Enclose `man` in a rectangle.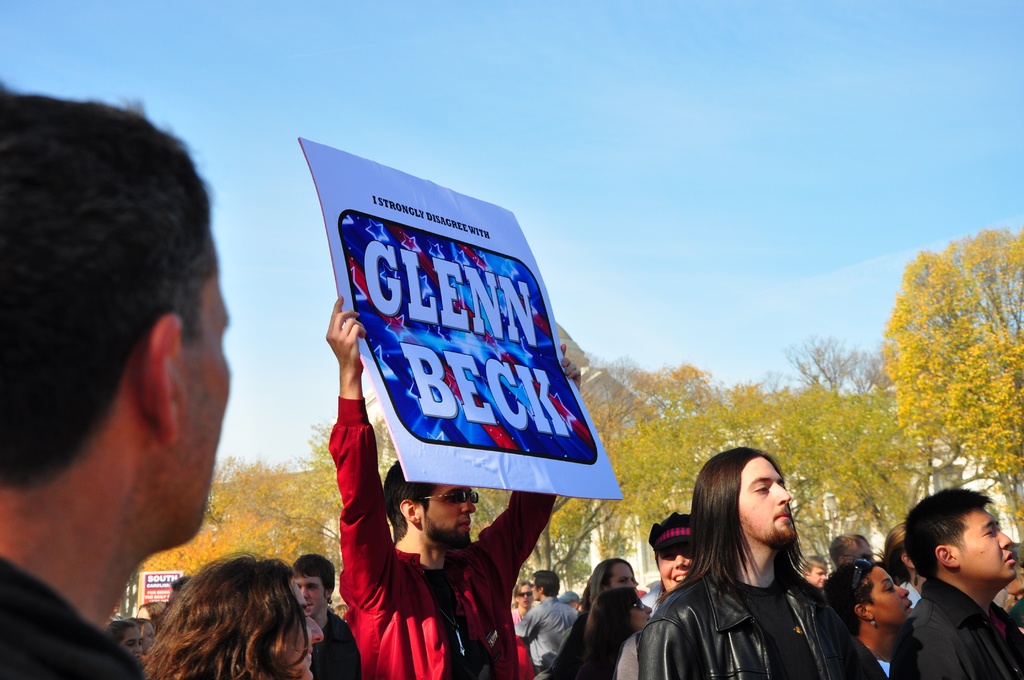
BBox(879, 499, 1023, 679).
